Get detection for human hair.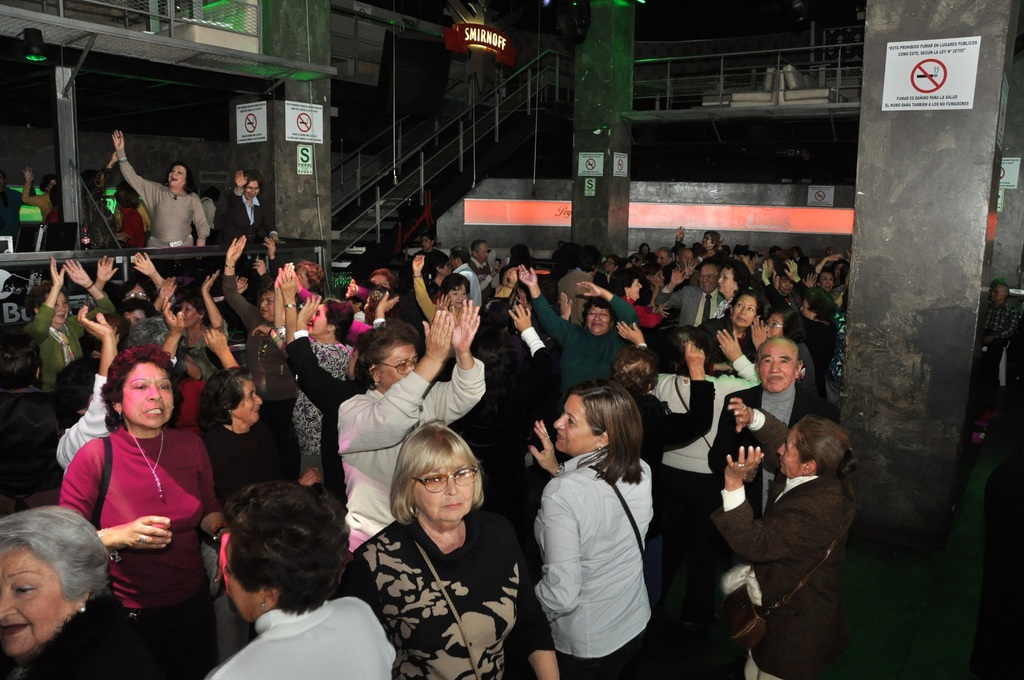
Detection: <bbox>353, 316, 420, 397</bbox>.
